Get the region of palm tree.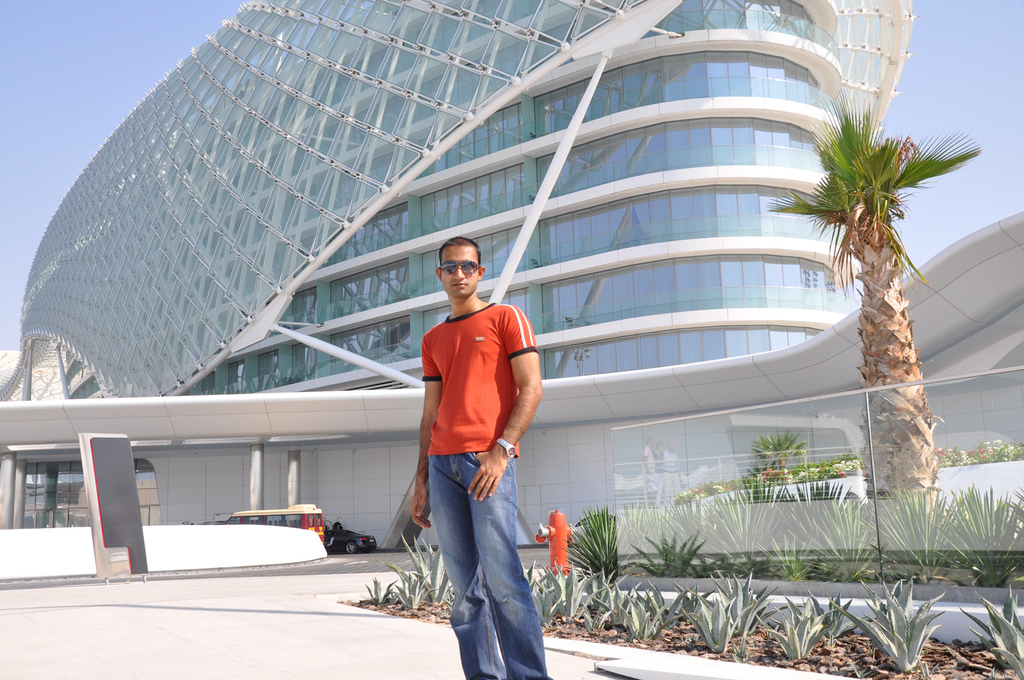
956 489 1015 578.
